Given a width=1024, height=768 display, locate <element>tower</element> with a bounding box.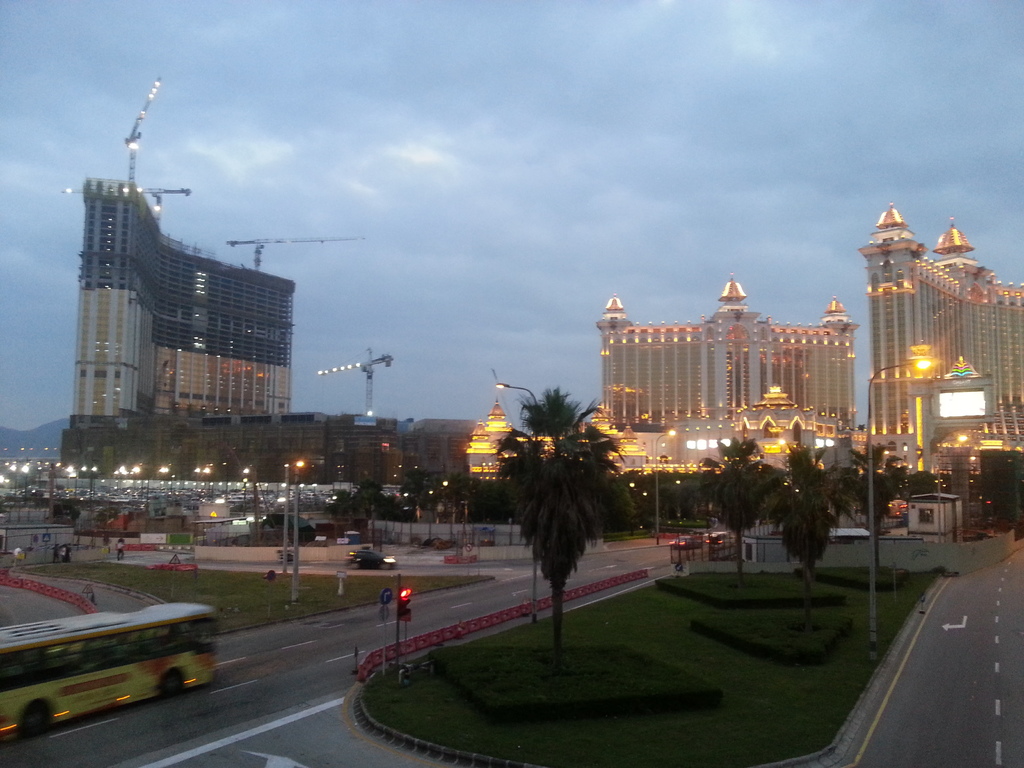
Located: 861/196/1023/468.
